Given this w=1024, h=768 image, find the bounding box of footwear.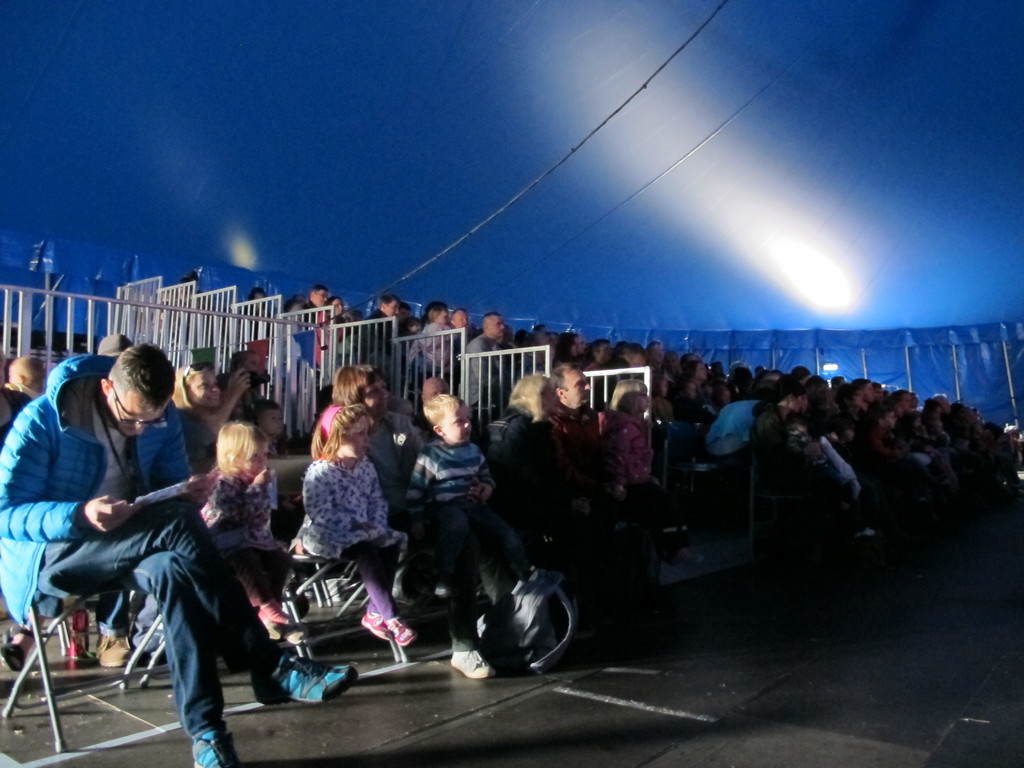
left=361, top=612, right=391, bottom=640.
